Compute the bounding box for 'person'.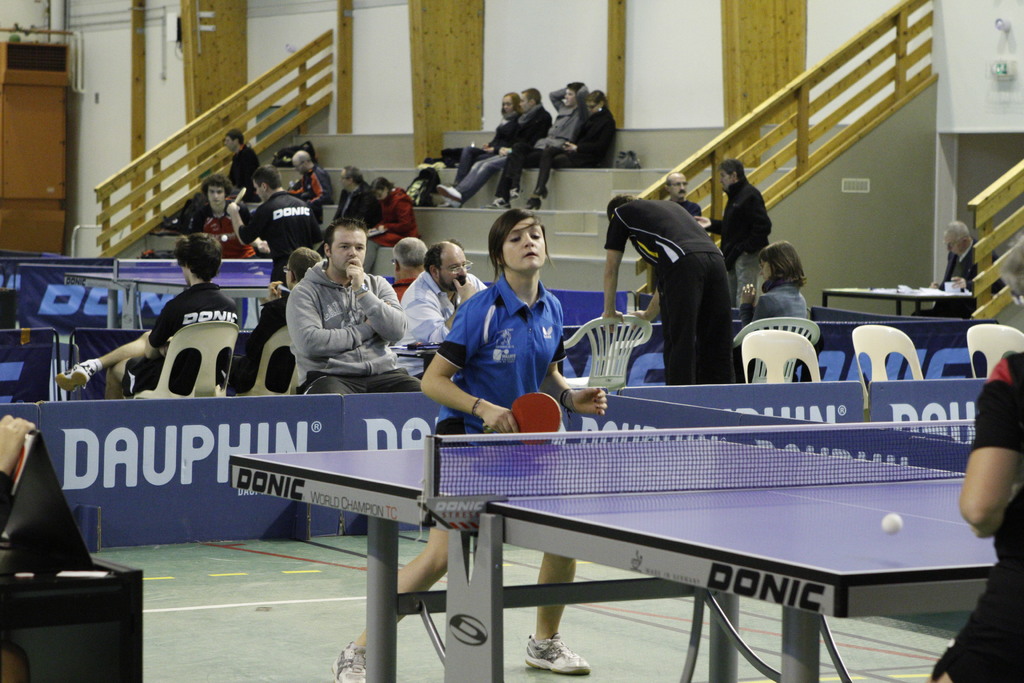
228:167:329:259.
